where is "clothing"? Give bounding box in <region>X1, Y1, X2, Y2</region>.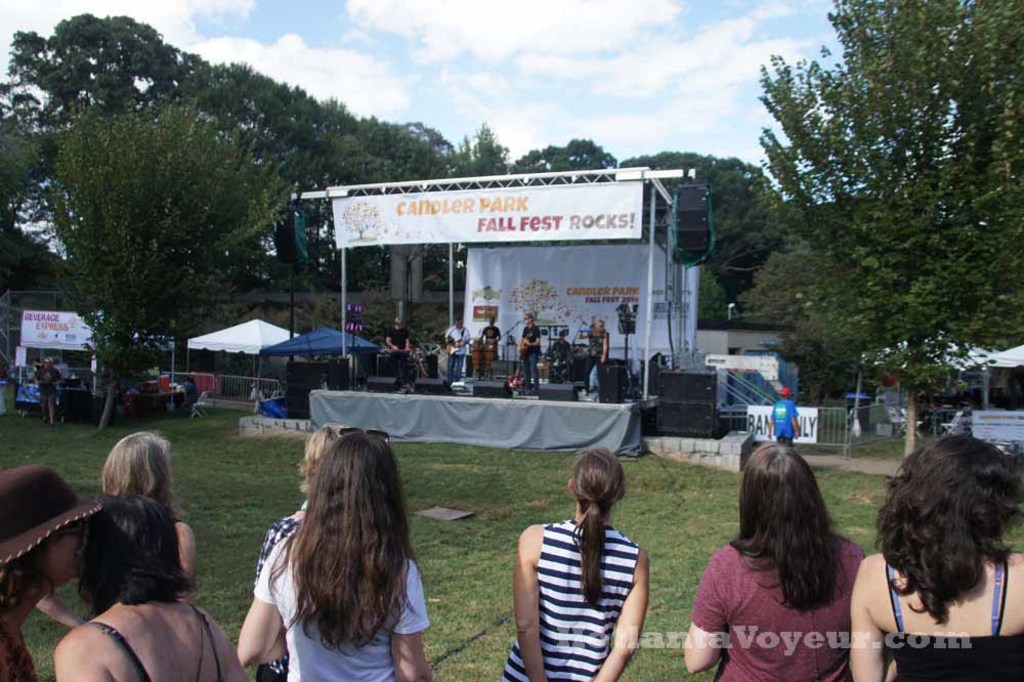
<region>249, 515, 436, 681</region>.
